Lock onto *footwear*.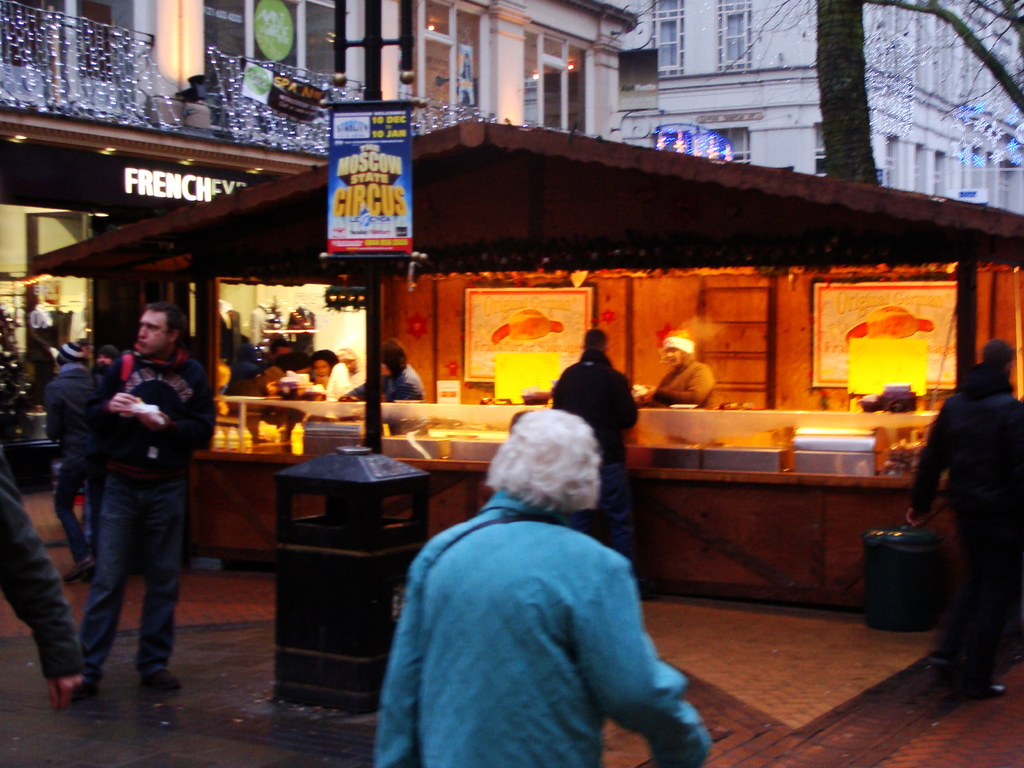
Locked: 65, 556, 99, 584.
